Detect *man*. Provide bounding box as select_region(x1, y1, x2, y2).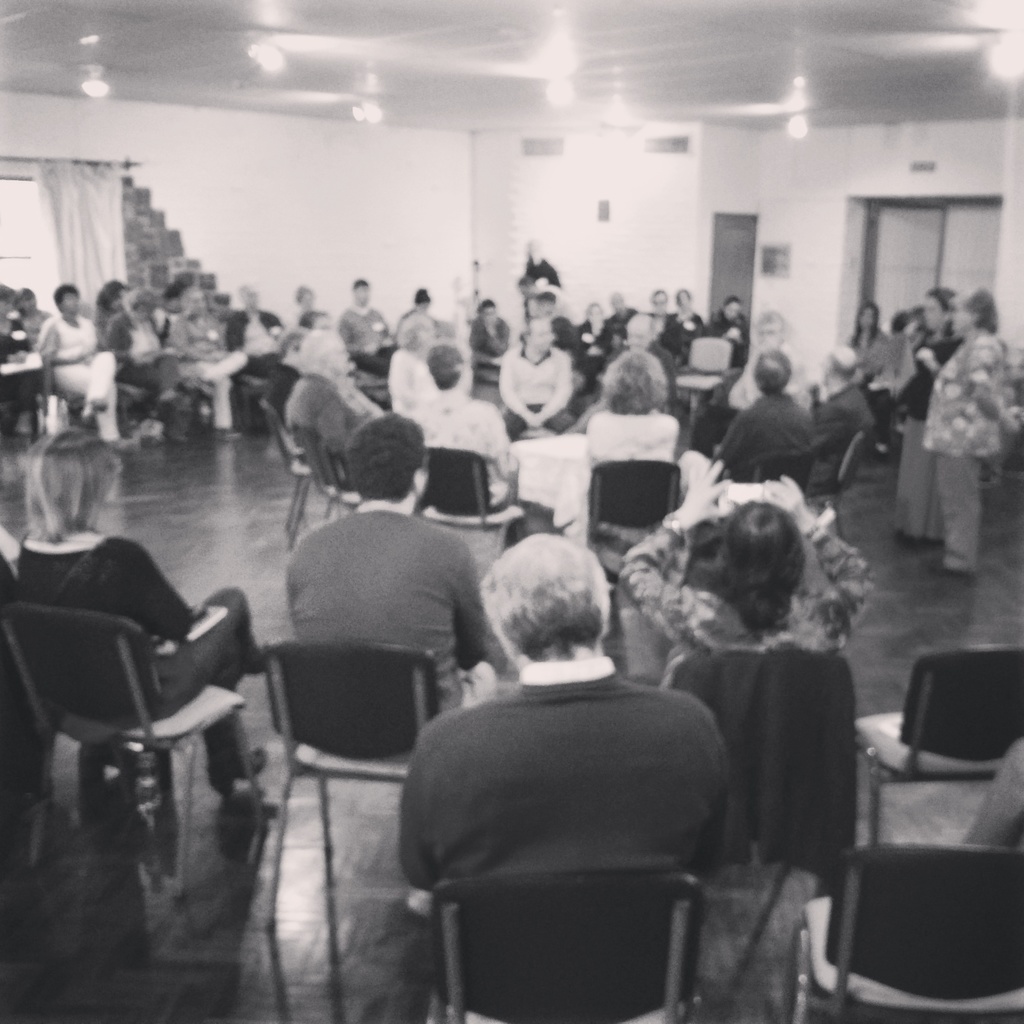
select_region(338, 279, 393, 378).
